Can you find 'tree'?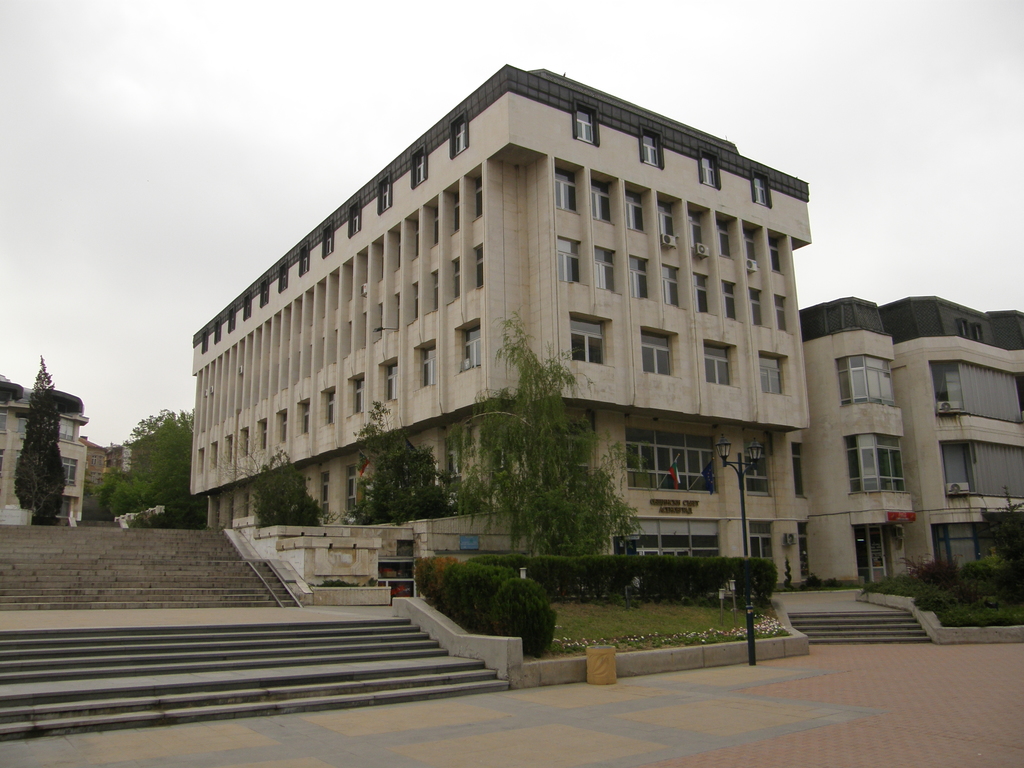
Yes, bounding box: x1=86, y1=406, x2=209, y2=525.
